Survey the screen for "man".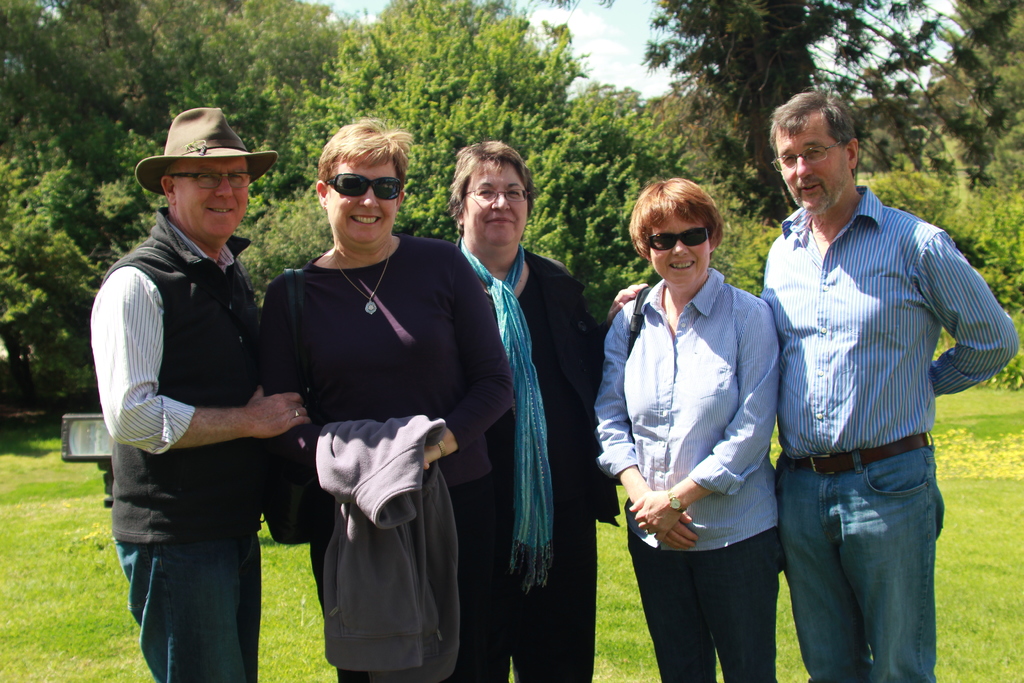
Survey found: {"left": 604, "top": 101, "right": 1021, "bottom": 682}.
